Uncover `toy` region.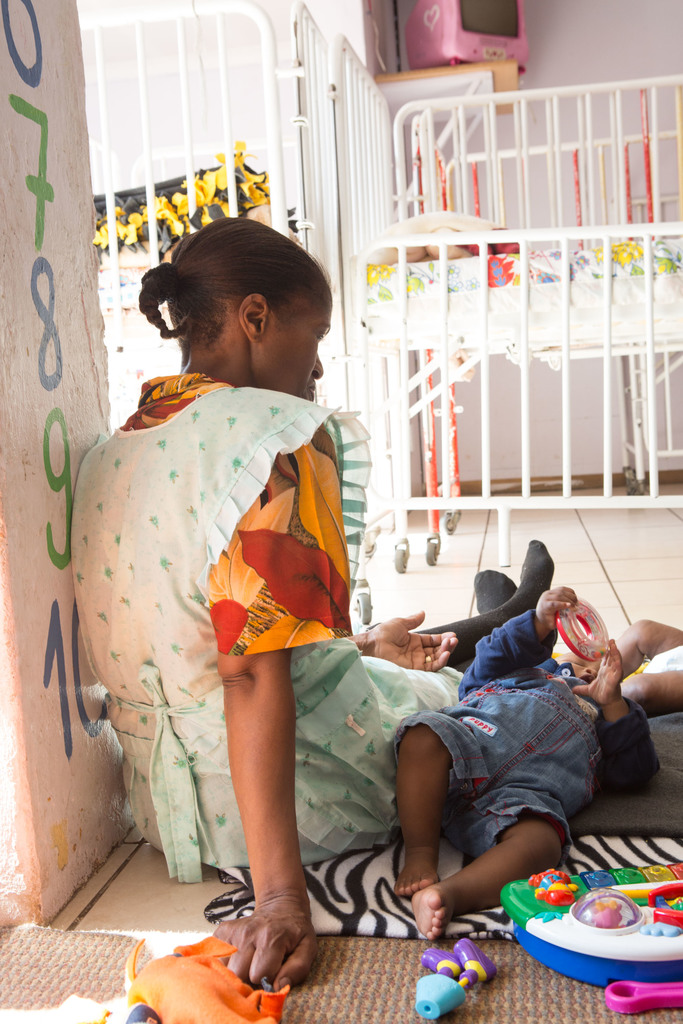
Uncovered: BBox(365, 209, 515, 264).
